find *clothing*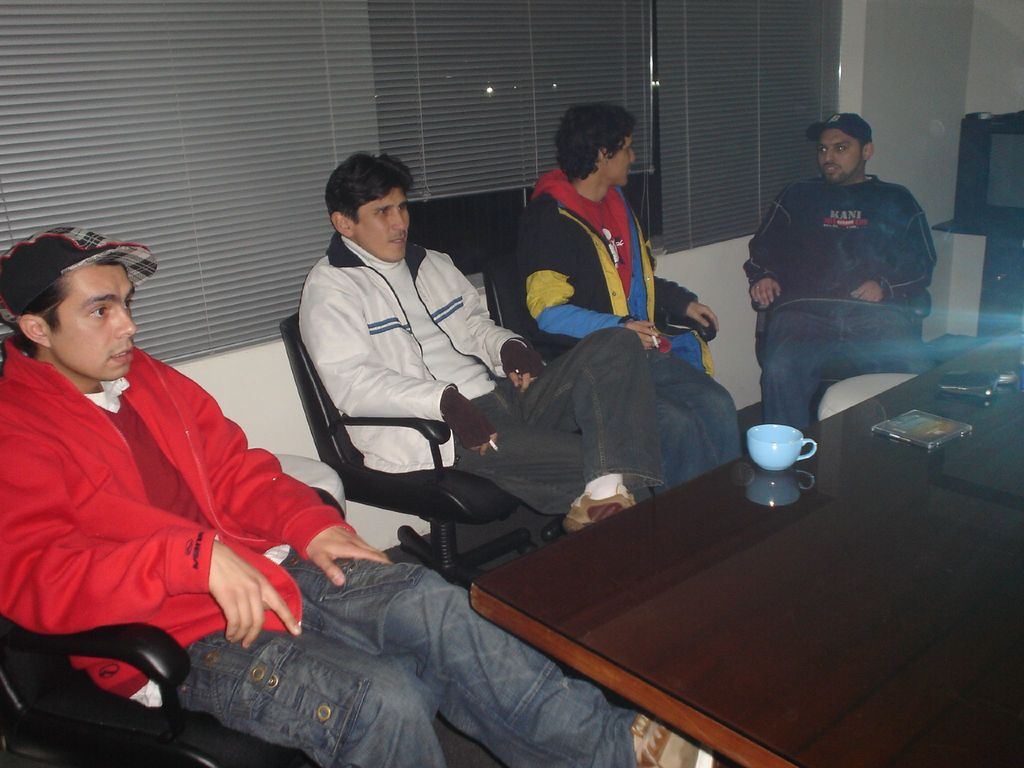
select_region(515, 170, 751, 495)
